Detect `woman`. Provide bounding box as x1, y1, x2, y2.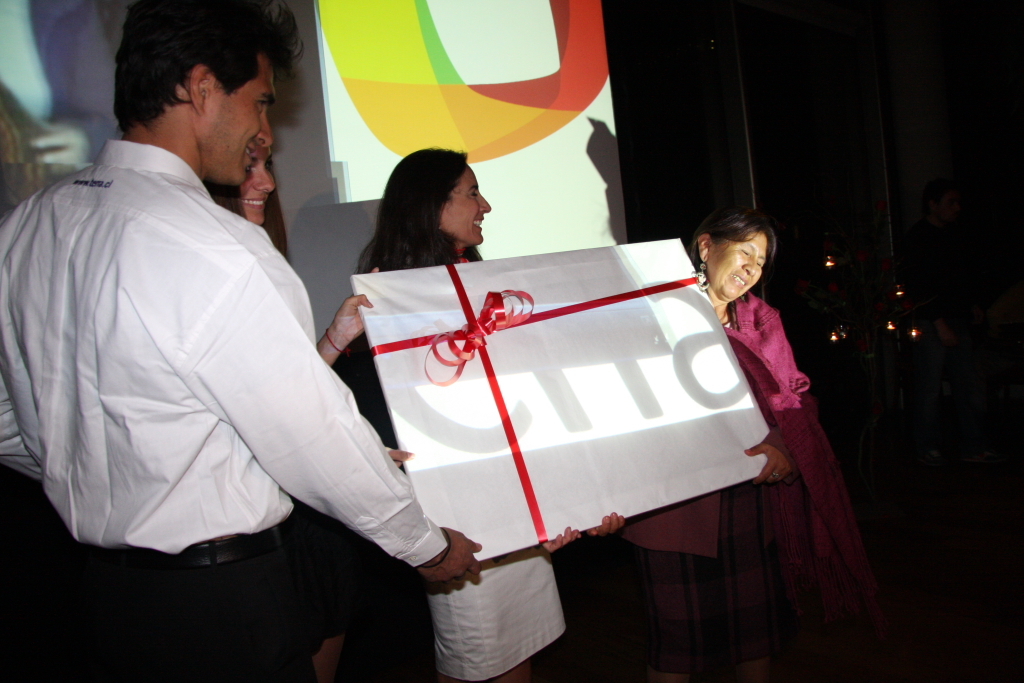
195, 140, 409, 682.
